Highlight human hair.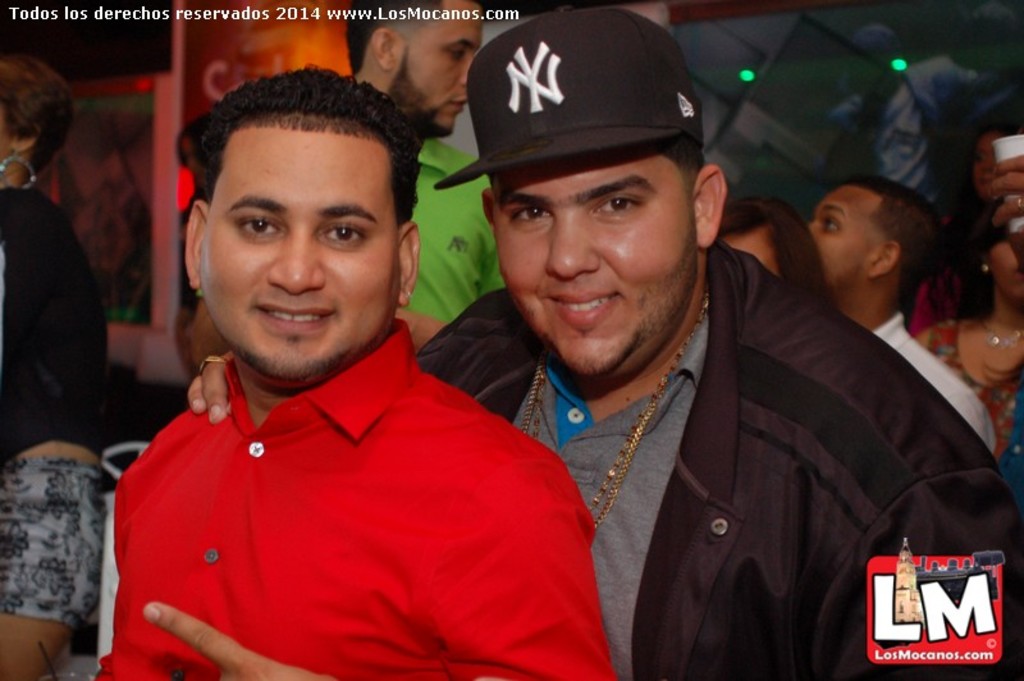
Highlighted region: 191,67,421,228.
